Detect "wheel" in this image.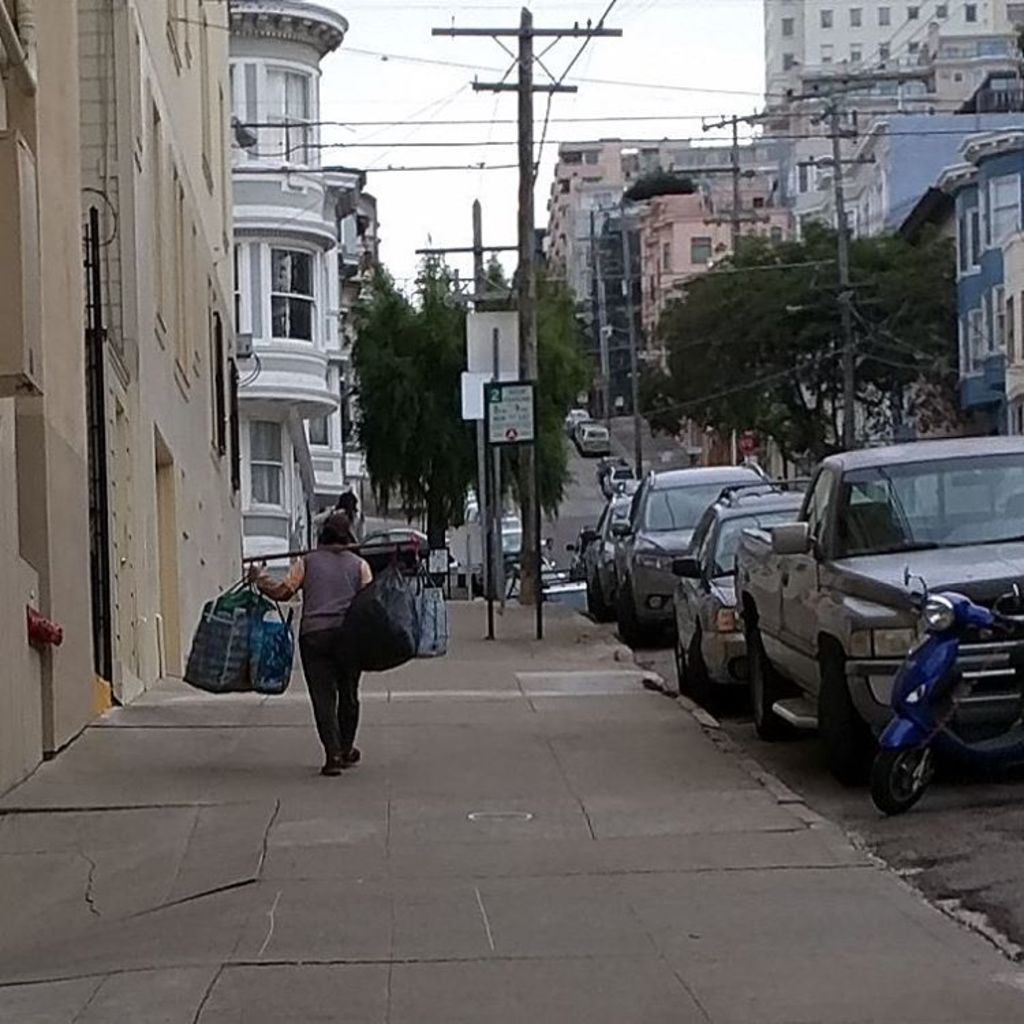
Detection: select_region(616, 583, 638, 655).
